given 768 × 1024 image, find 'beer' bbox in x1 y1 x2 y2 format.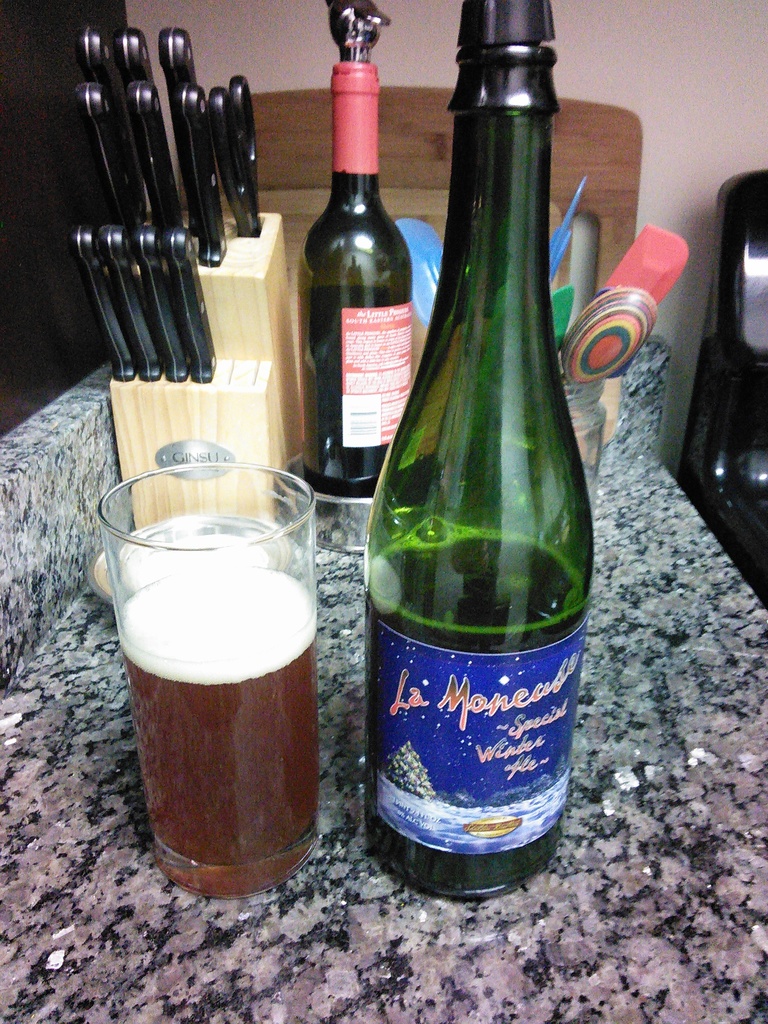
296 0 421 507.
